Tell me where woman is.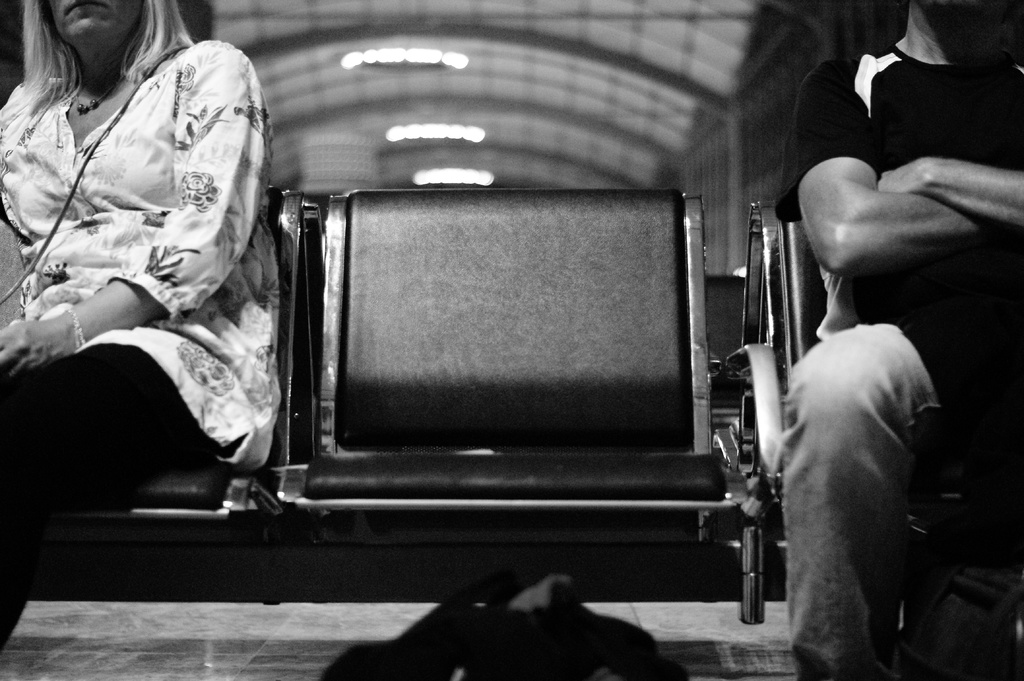
woman is at 0 0 282 645.
